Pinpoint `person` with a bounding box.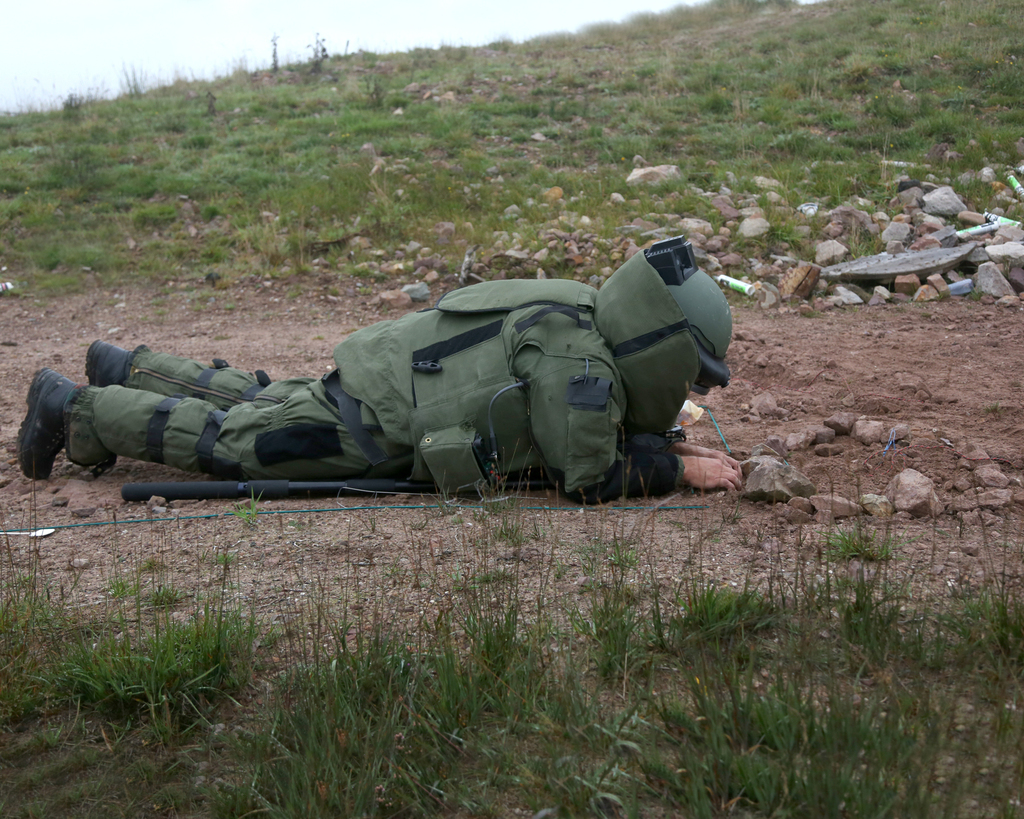
{"left": 12, "top": 233, "right": 747, "bottom": 506}.
